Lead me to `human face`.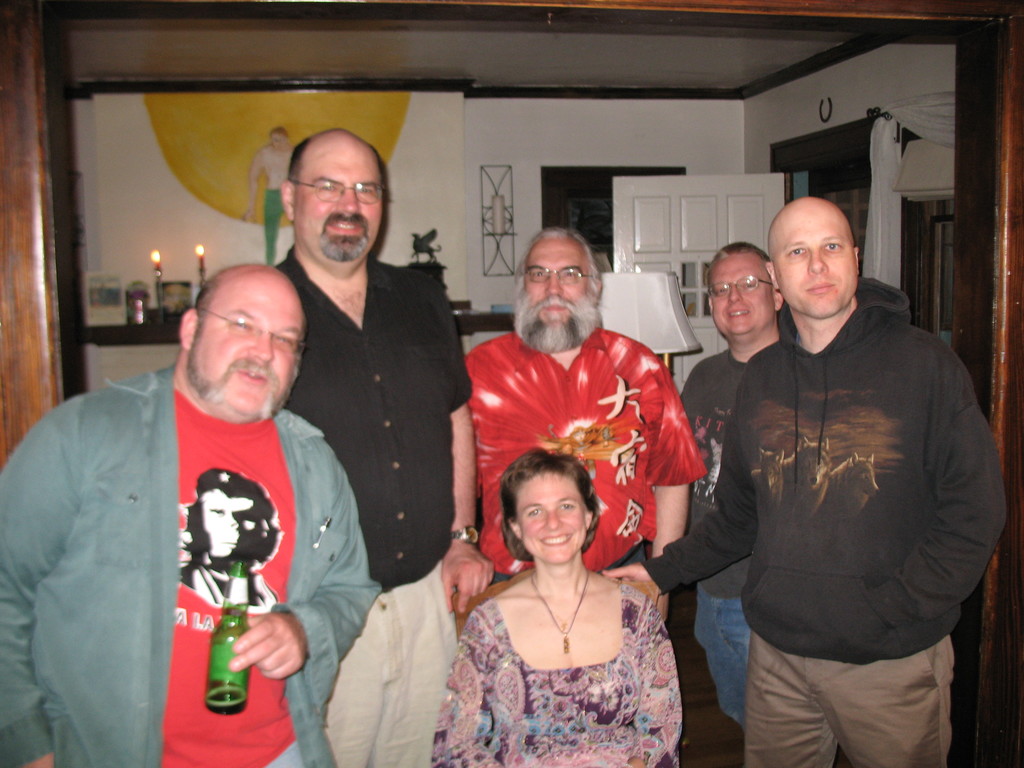
Lead to {"left": 770, "top": 209, "right": 858, "bottom": 315}.
